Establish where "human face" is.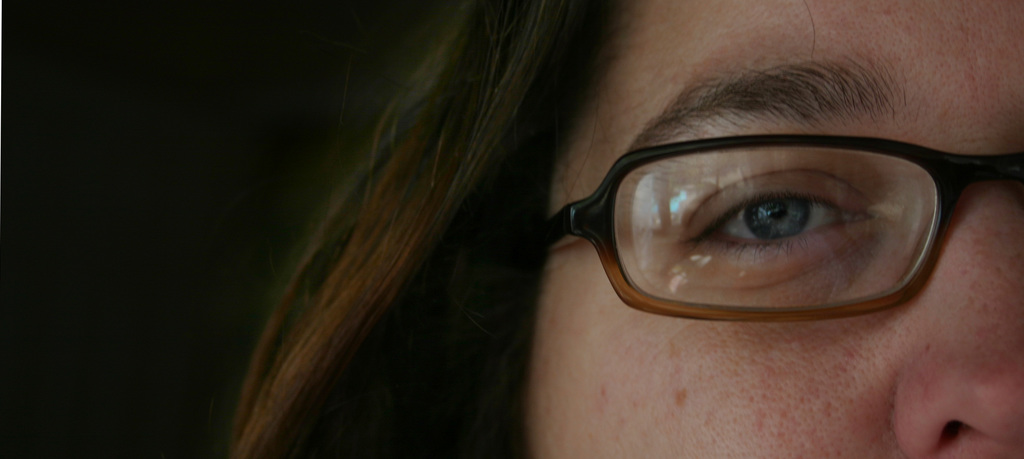
Established at <box>516,0,1023,458</box>.
